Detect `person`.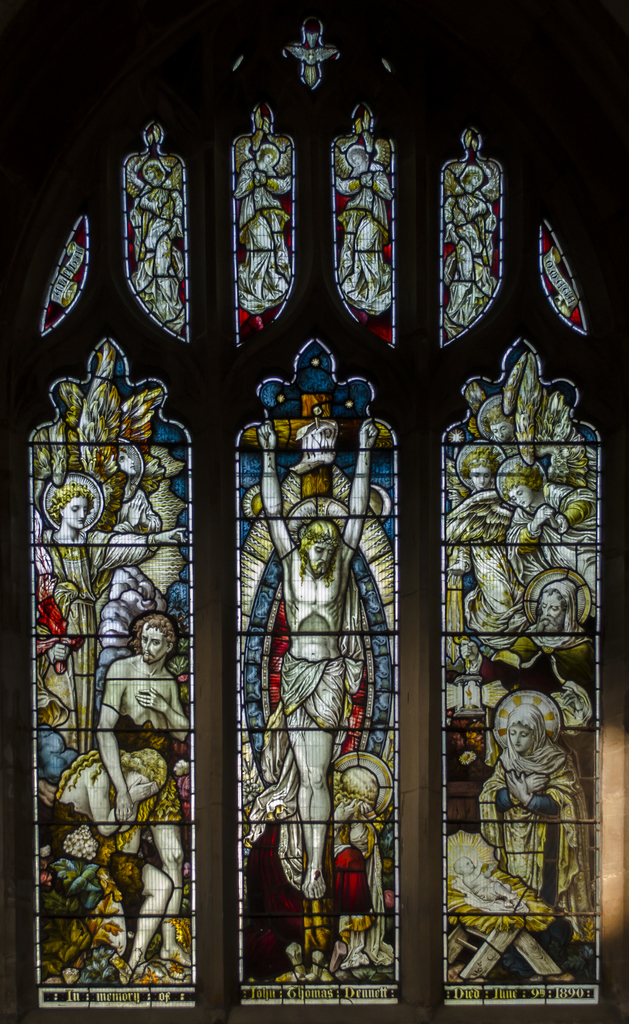
Detected at box(501, 572, 584, 664).
